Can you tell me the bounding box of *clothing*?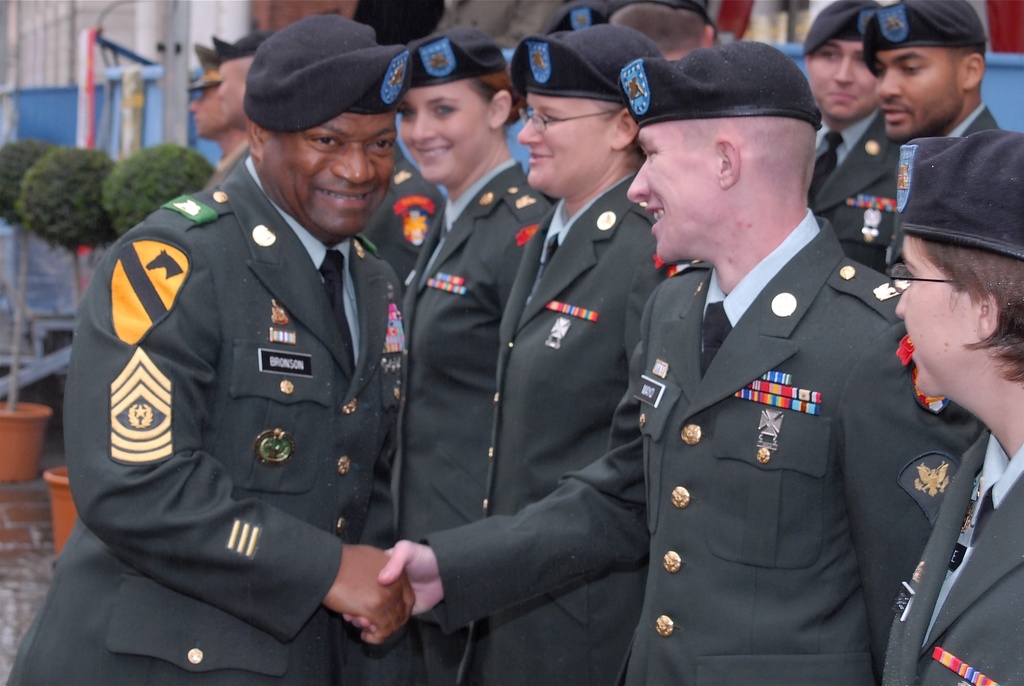
Rect(806, 110, 907, 265).
